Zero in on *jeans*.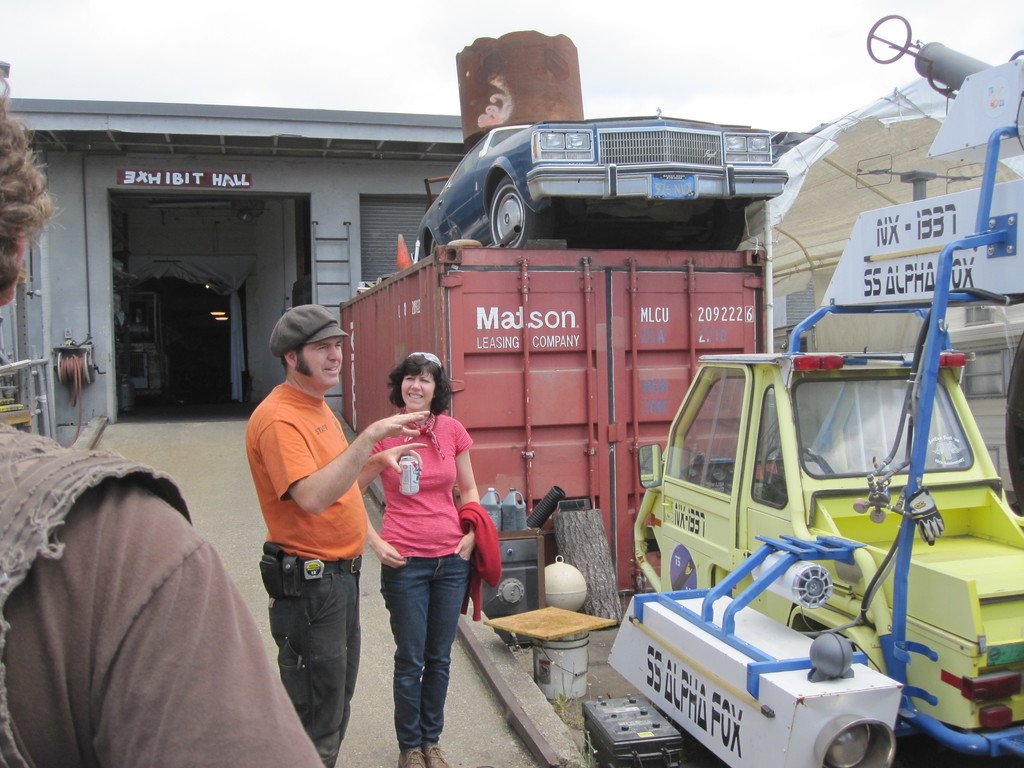
Zeroed in: crop(261, 552, 356, 767).
